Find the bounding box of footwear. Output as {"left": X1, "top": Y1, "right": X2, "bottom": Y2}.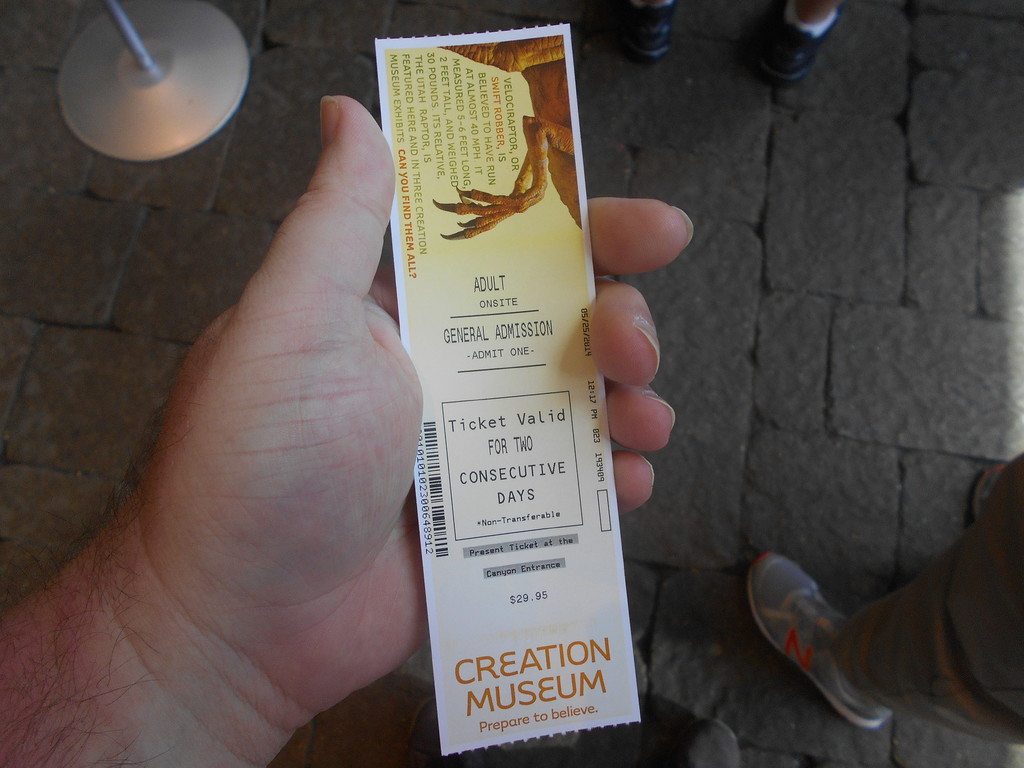
{"left": 682, "top": 719, "right": 740, "bottom": 767}.
